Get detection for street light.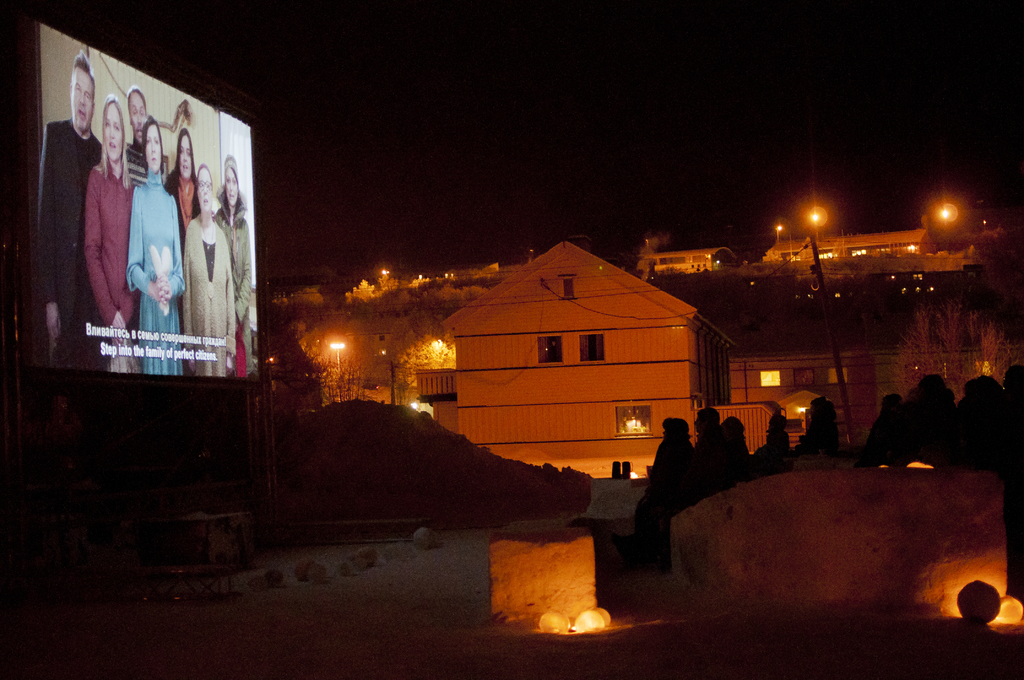
Detection: 800/204/856/441.
